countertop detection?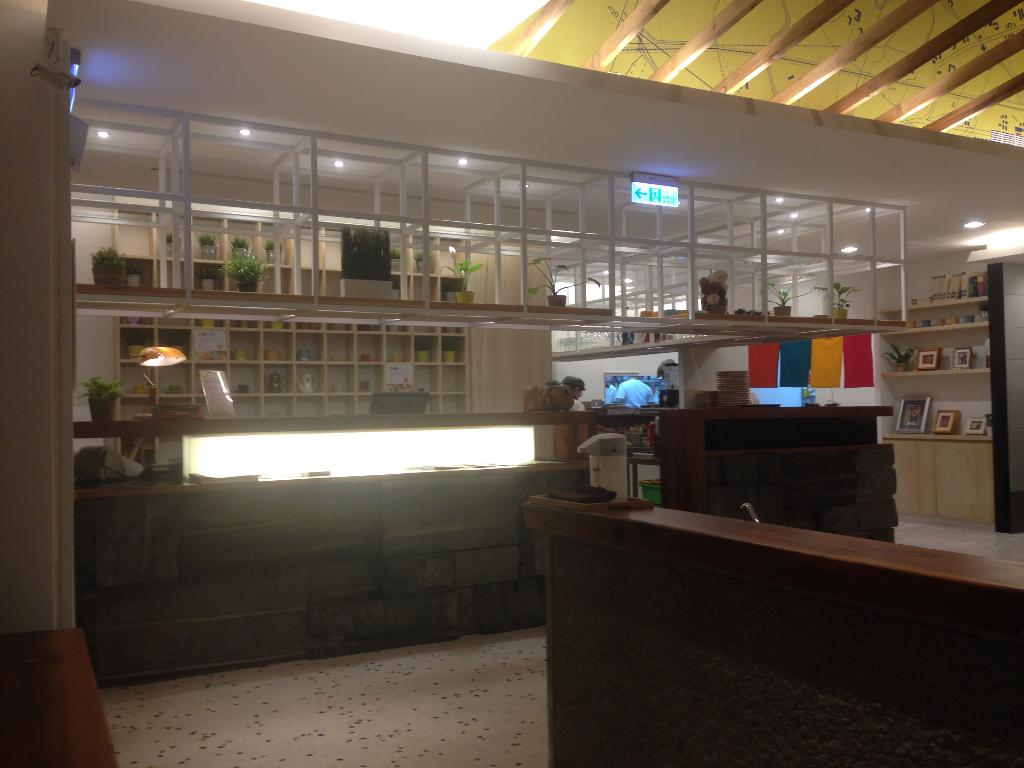
box(523, 499, 1023, 634)
